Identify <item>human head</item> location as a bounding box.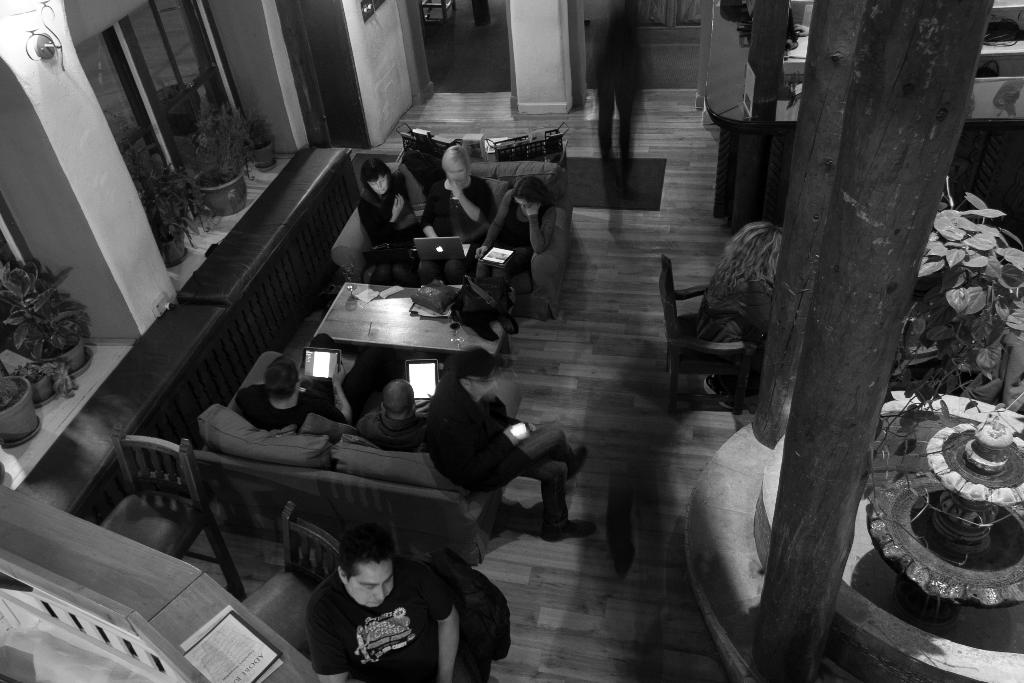
box=[334, 522, 395, 610].
